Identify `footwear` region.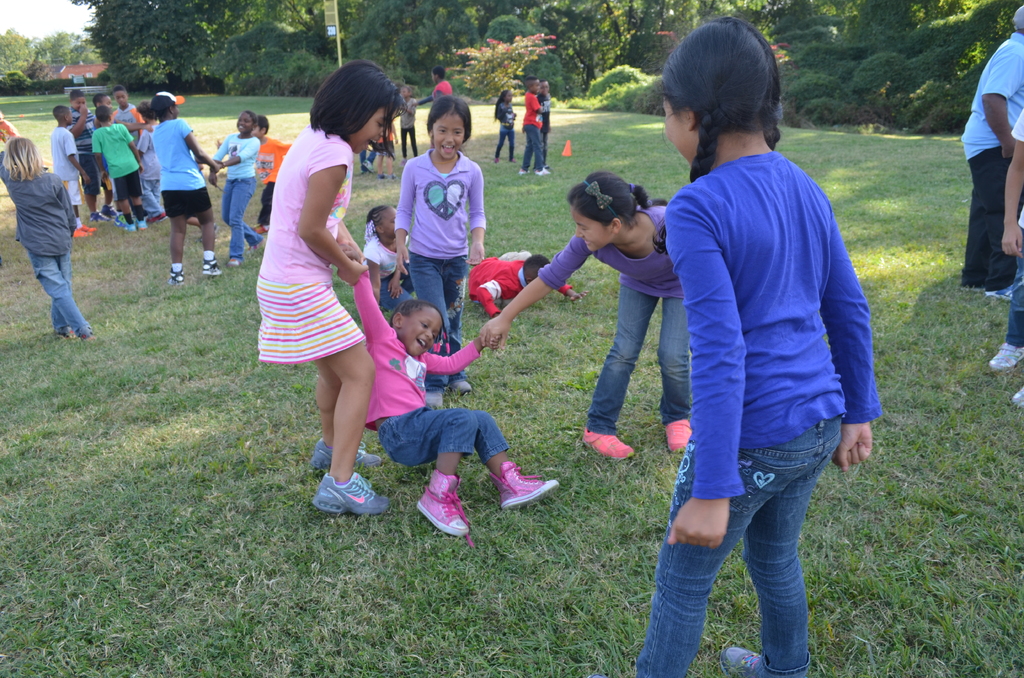
Region: (314,472,394,512).
